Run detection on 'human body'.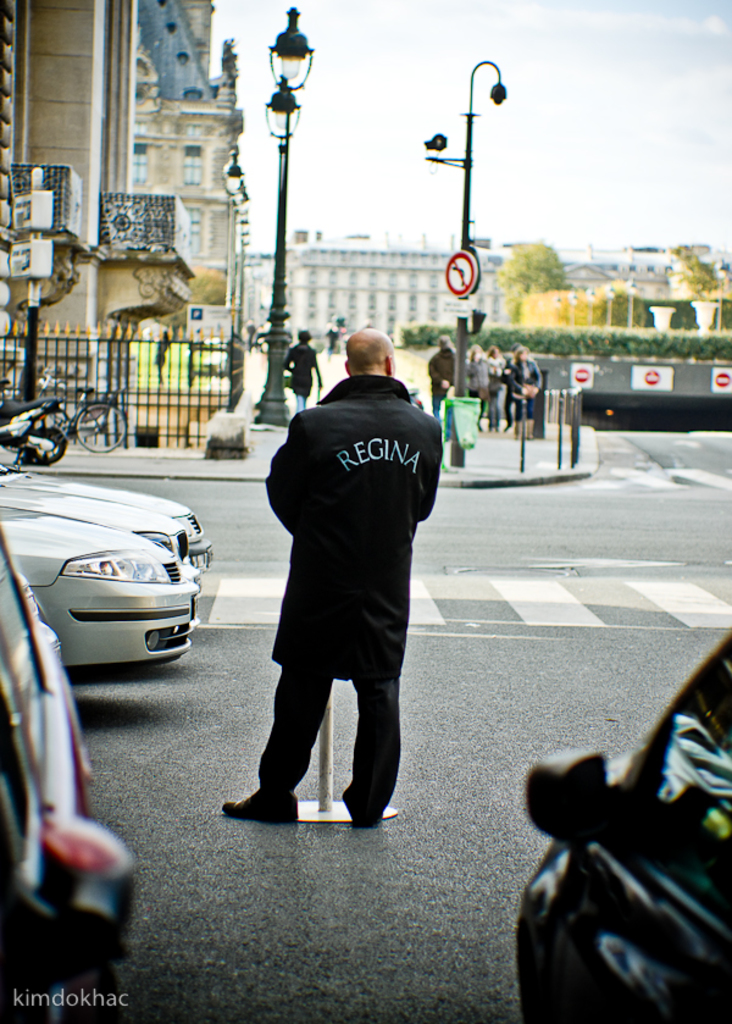
Result: (489,342,505,432).
